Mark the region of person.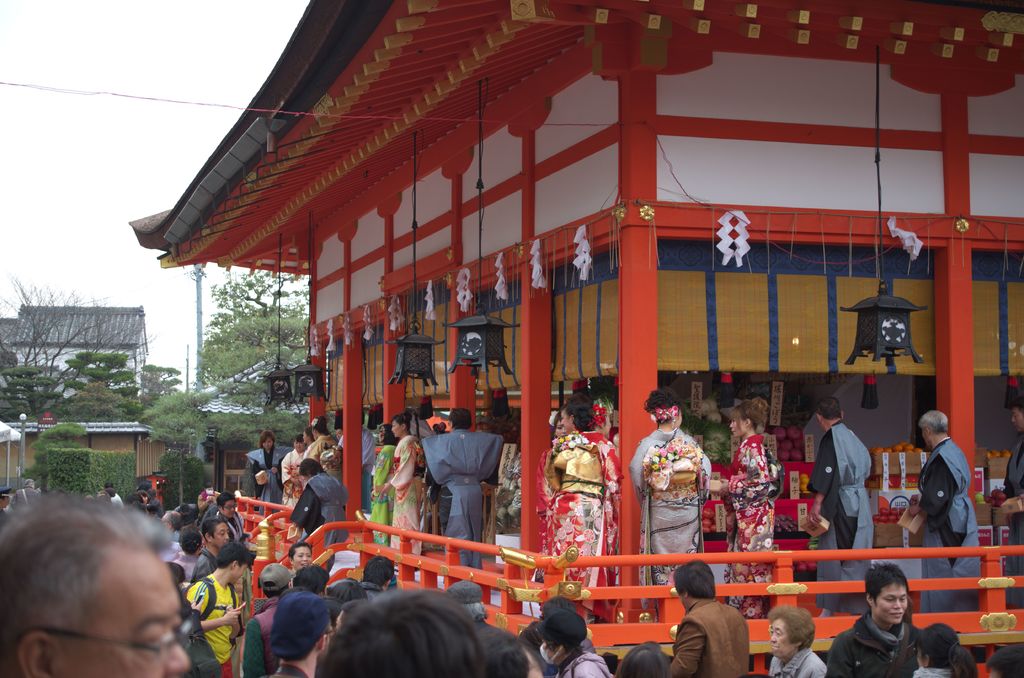
Region: left=214, top=496, right=241, bottom=551.
